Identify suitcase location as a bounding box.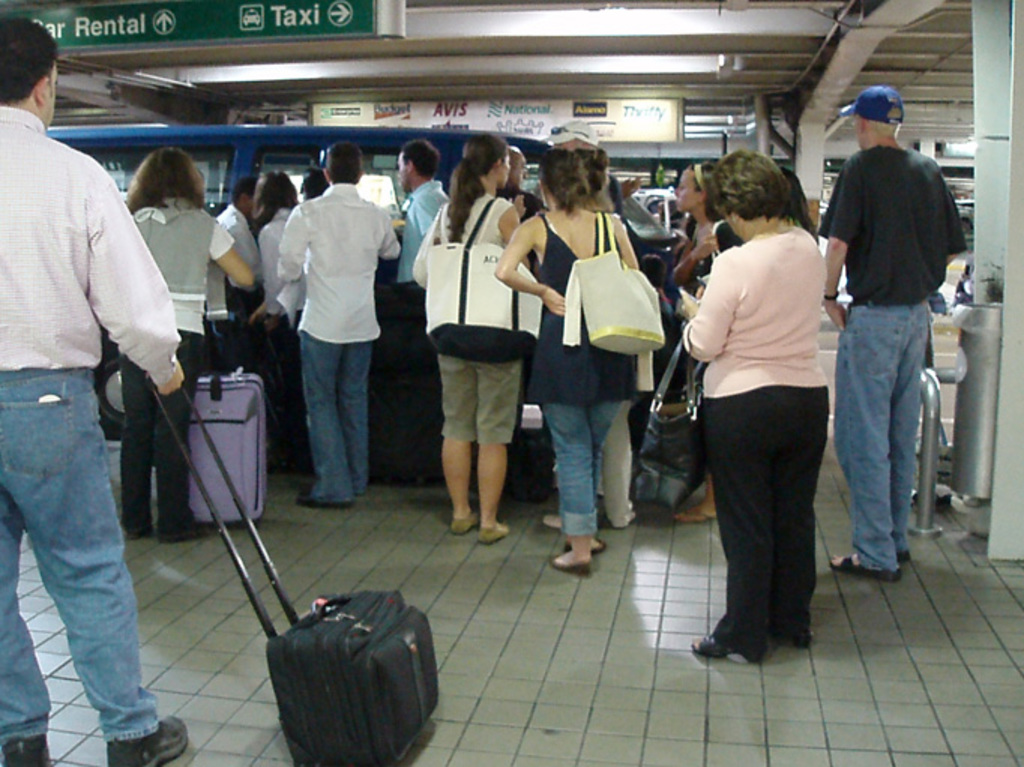
{"left": 129, "top": 353, "right": 441, "bottom": 765}.
